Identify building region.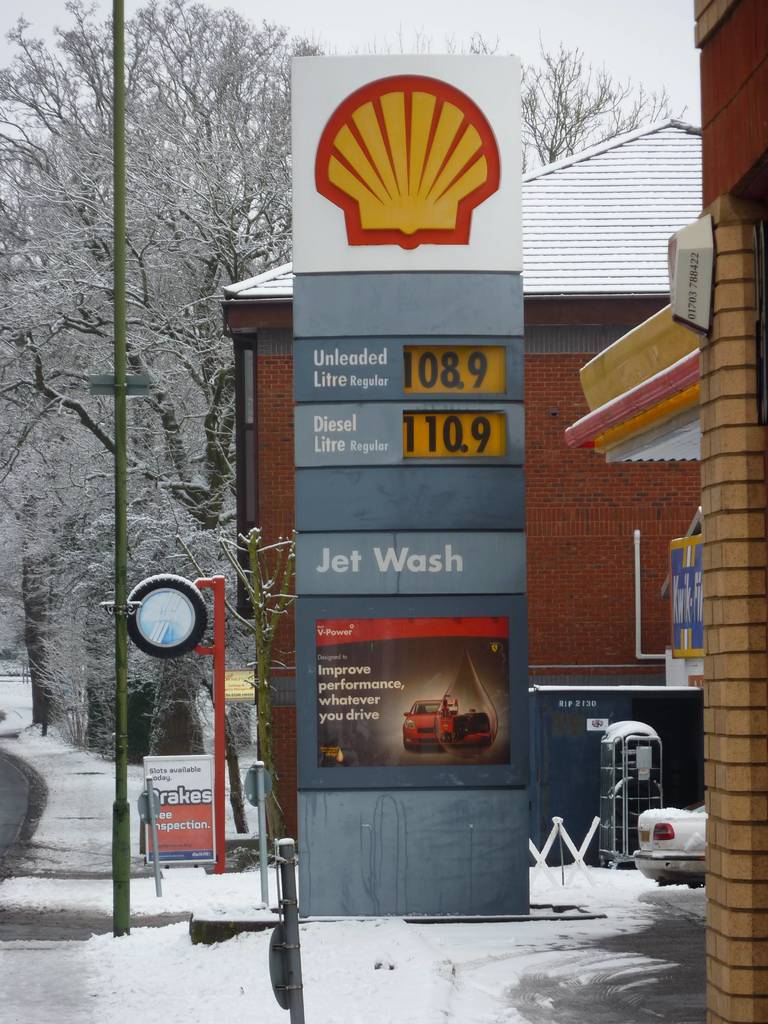
Region: [225, 113, 709, 918].
